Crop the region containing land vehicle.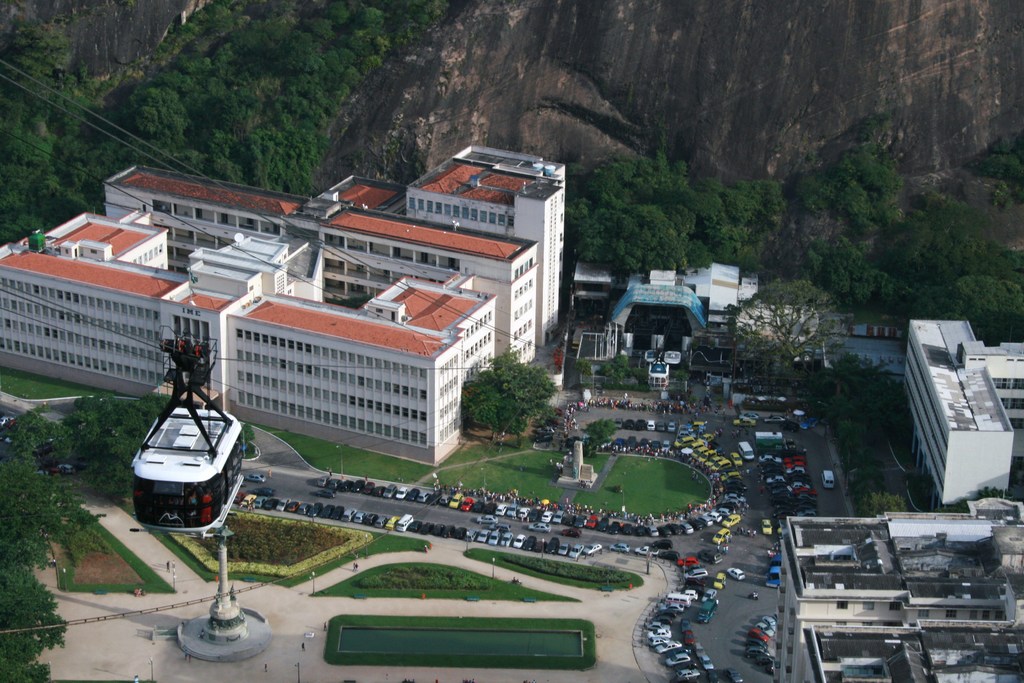
Crop region: box(496, 500, 508, 518).
